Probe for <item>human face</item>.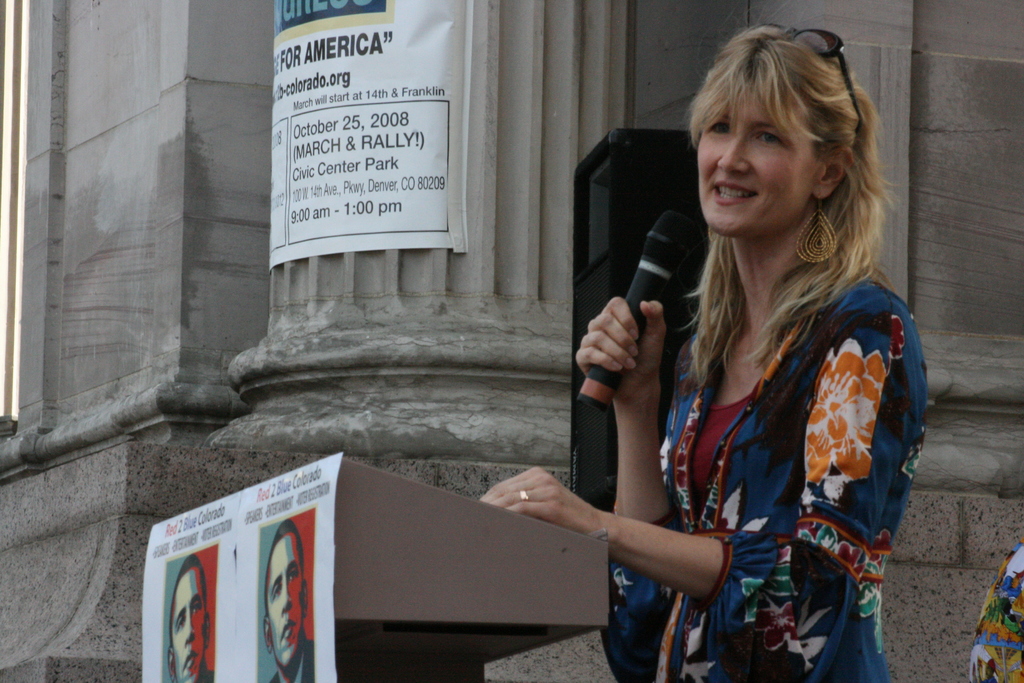
Probe result: bbox(266, 534, 300, 667).
